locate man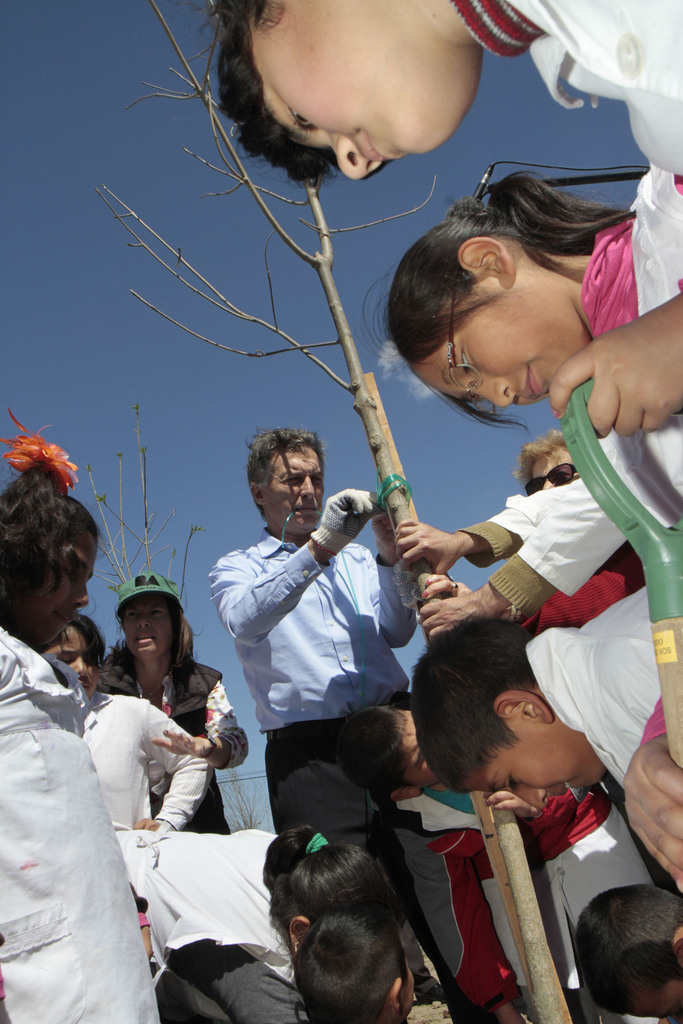
x1=209, y1=444, x2=429, y2=886
